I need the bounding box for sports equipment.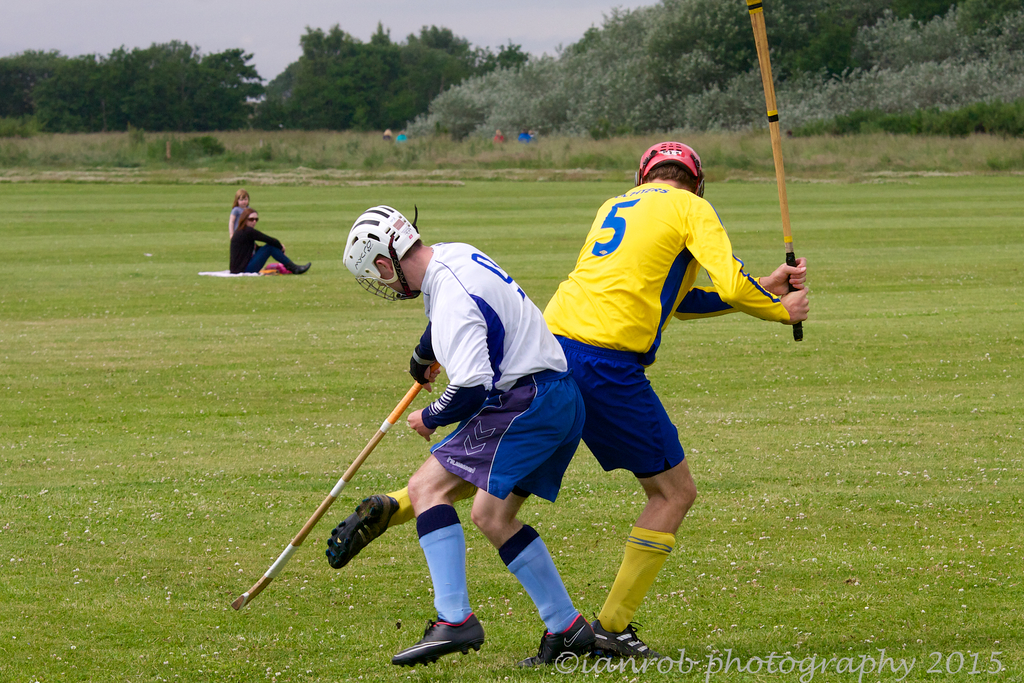
Here it is: pyautogui.locateOnScreen(636, 140, 706, 202).
